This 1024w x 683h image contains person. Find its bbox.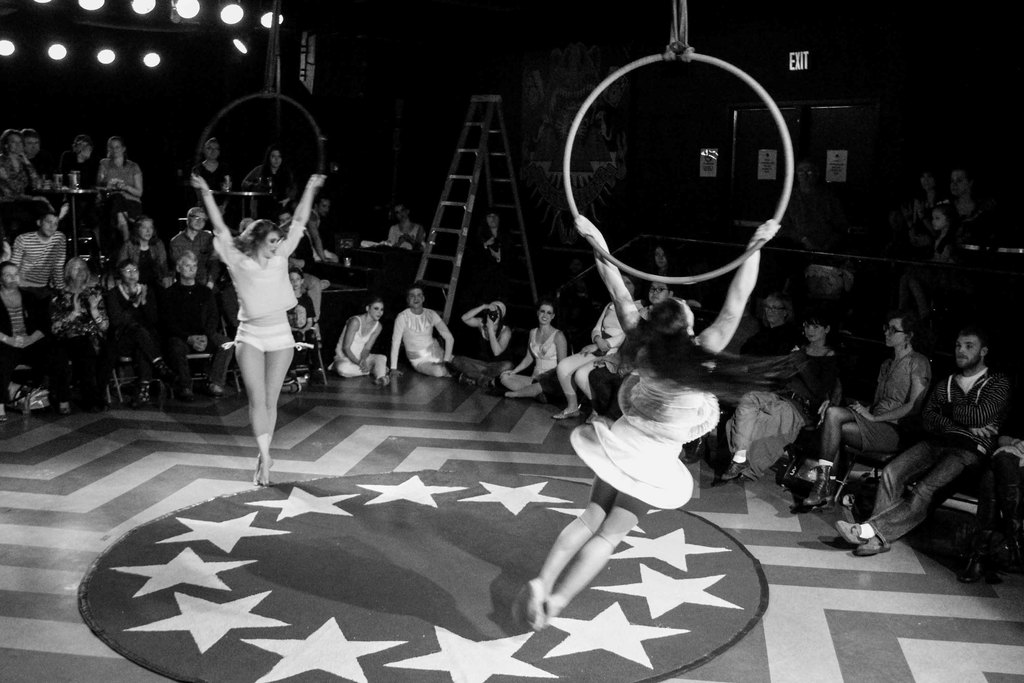
region(393, 285, 455, 378).
